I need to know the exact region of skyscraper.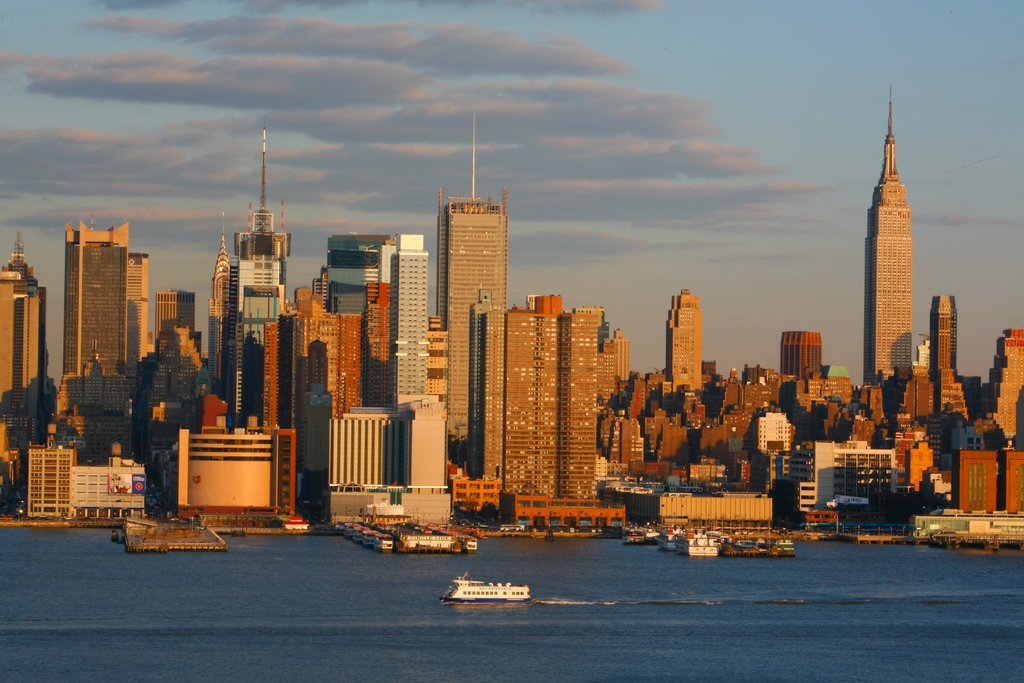
Region: 666:285:707:395.
